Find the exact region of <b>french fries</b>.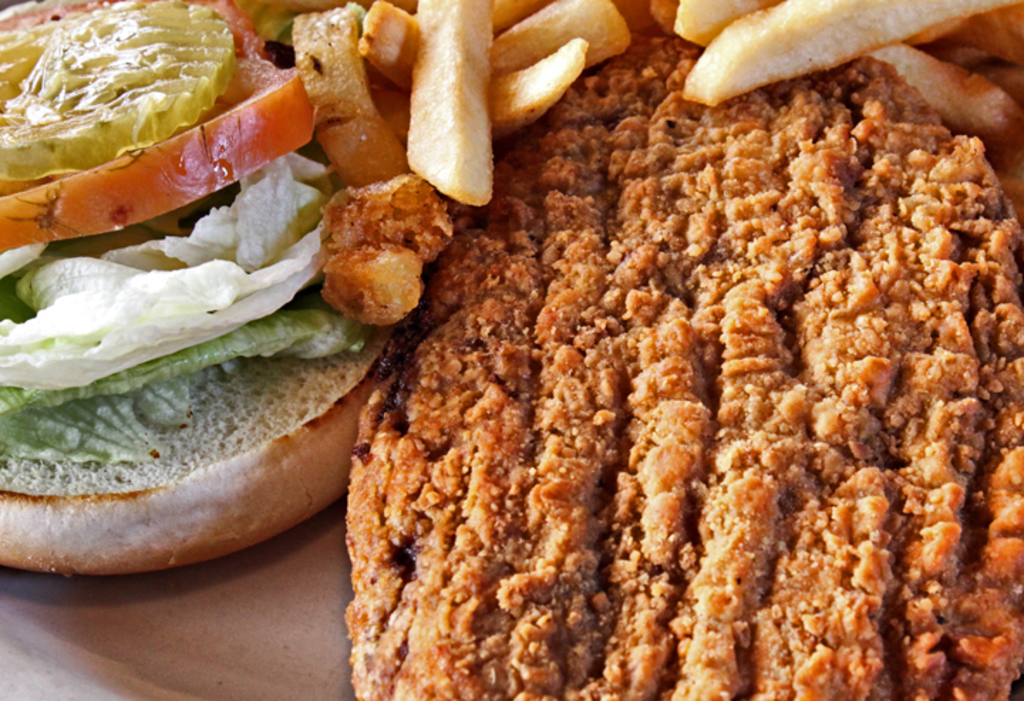
Exact region: [853, 37, 1023, 148].
